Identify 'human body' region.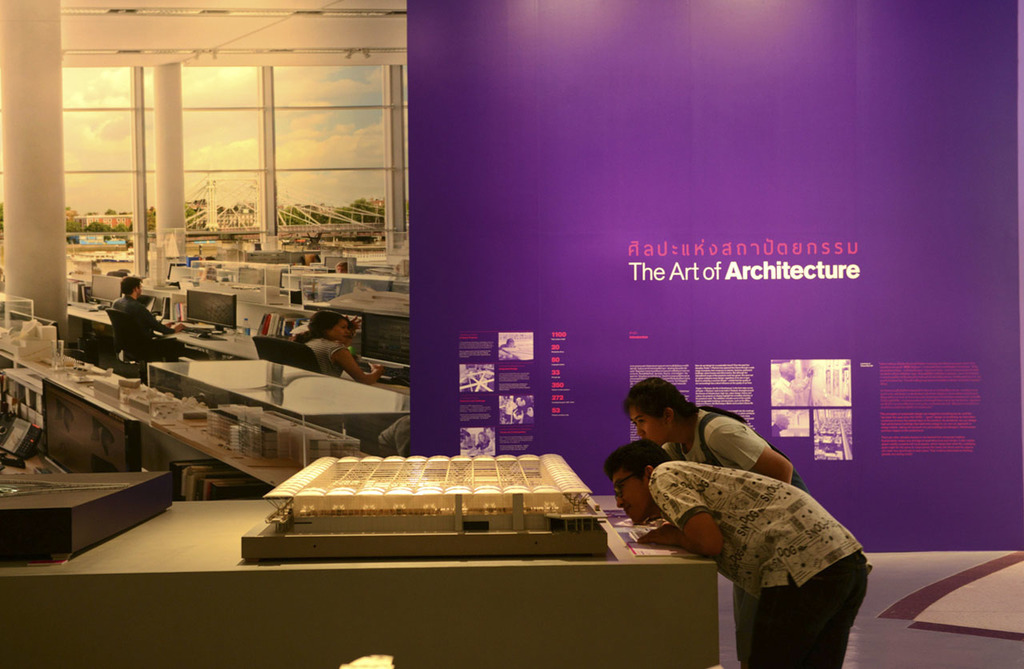
Region: (622,374,804,487).
